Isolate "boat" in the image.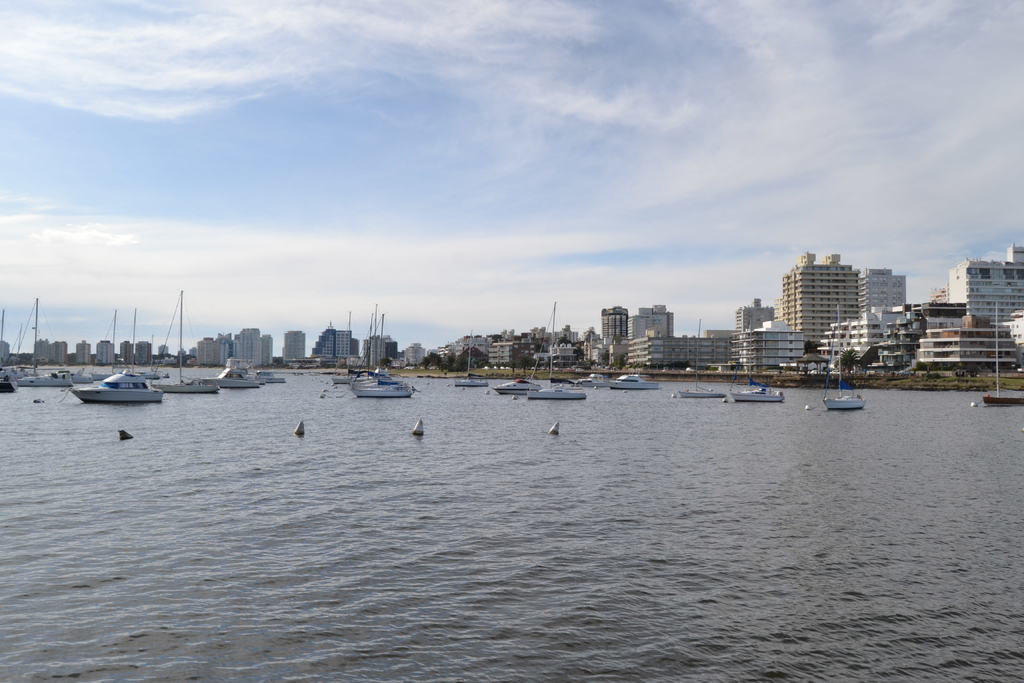
Isolated region: 572,368,613,386.
